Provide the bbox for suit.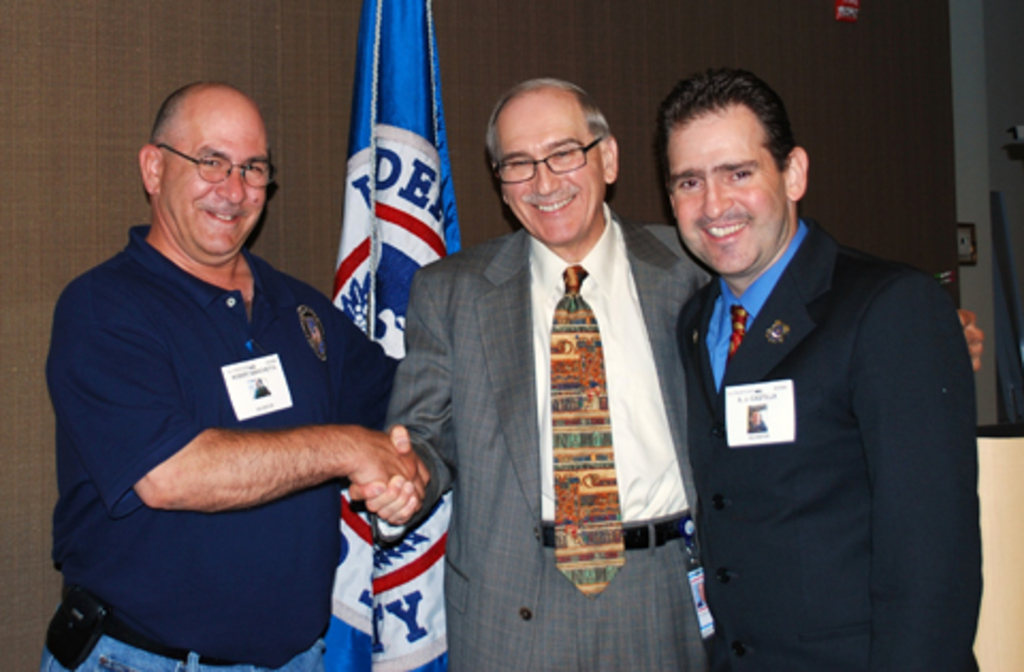
[674, 218, 986, 670].
